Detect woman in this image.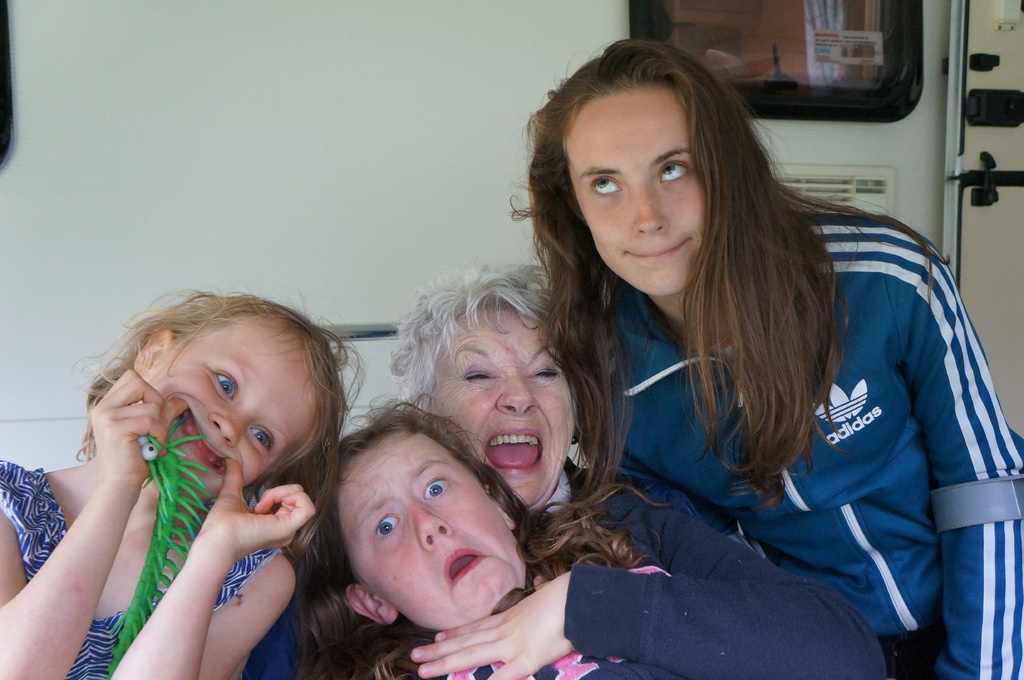
Detection: 345 261 889 679.
